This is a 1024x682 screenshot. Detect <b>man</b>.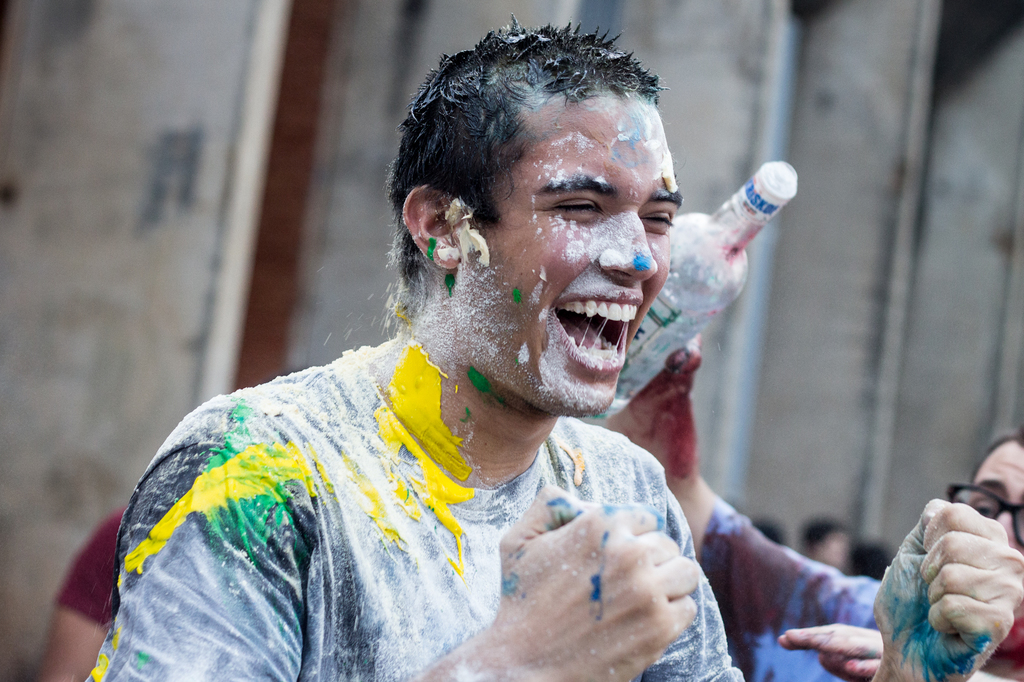
(x1=602, y1=330, x2=1023, y2=681).
